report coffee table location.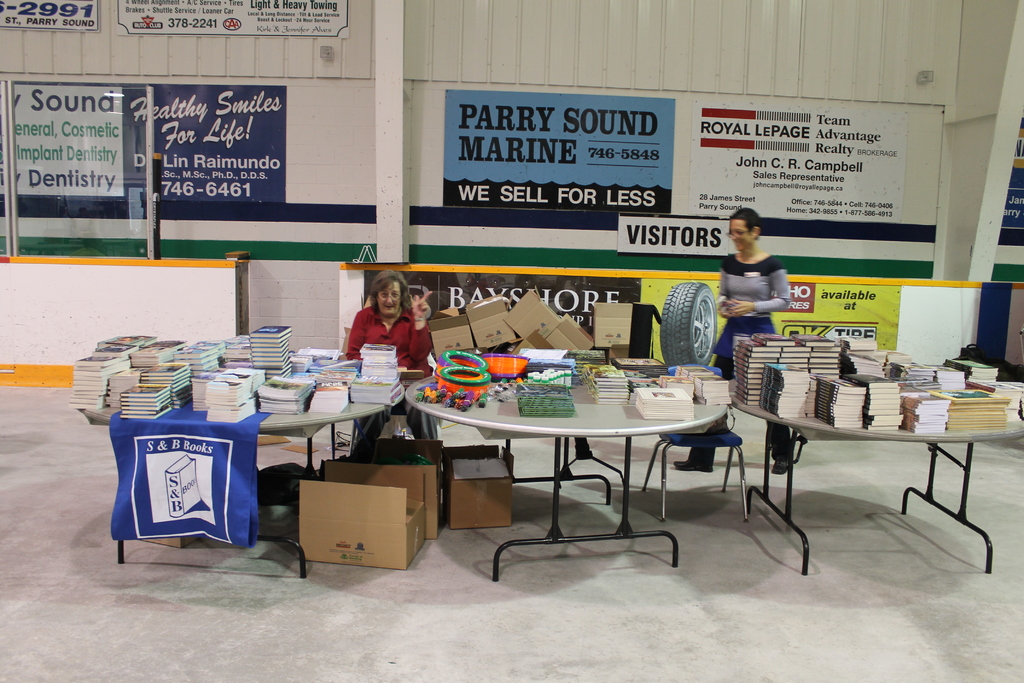
Report: (left=65, top=346, right=394, bottom=573).
